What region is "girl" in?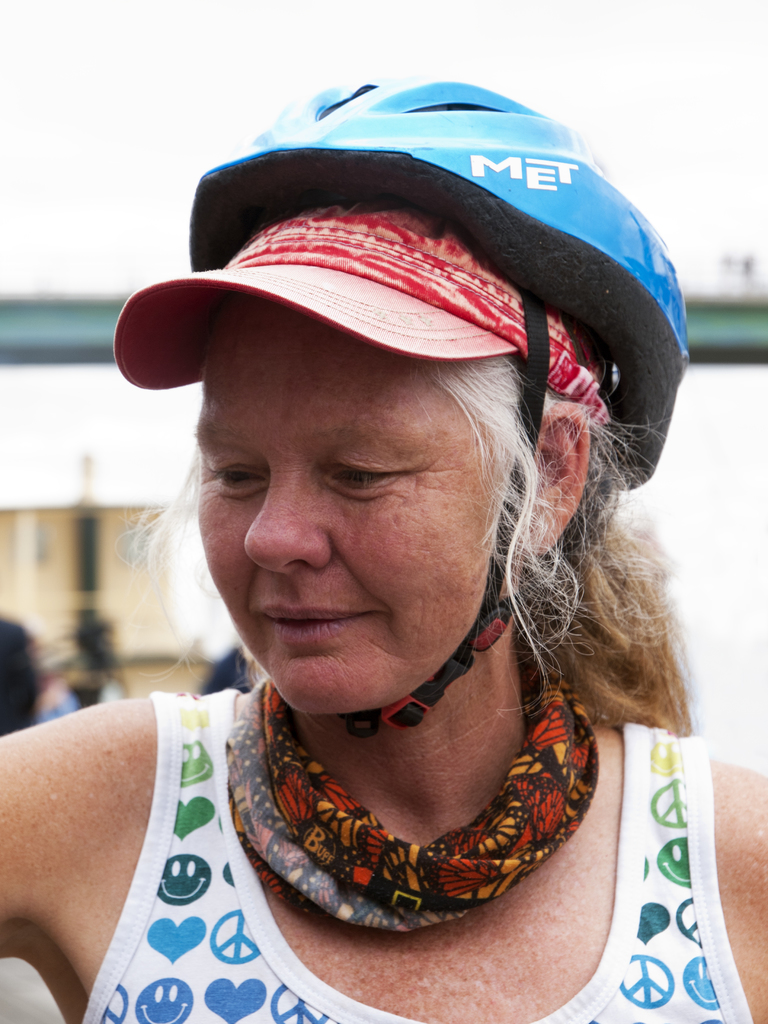
locate(0, 78, 767, 1023).
